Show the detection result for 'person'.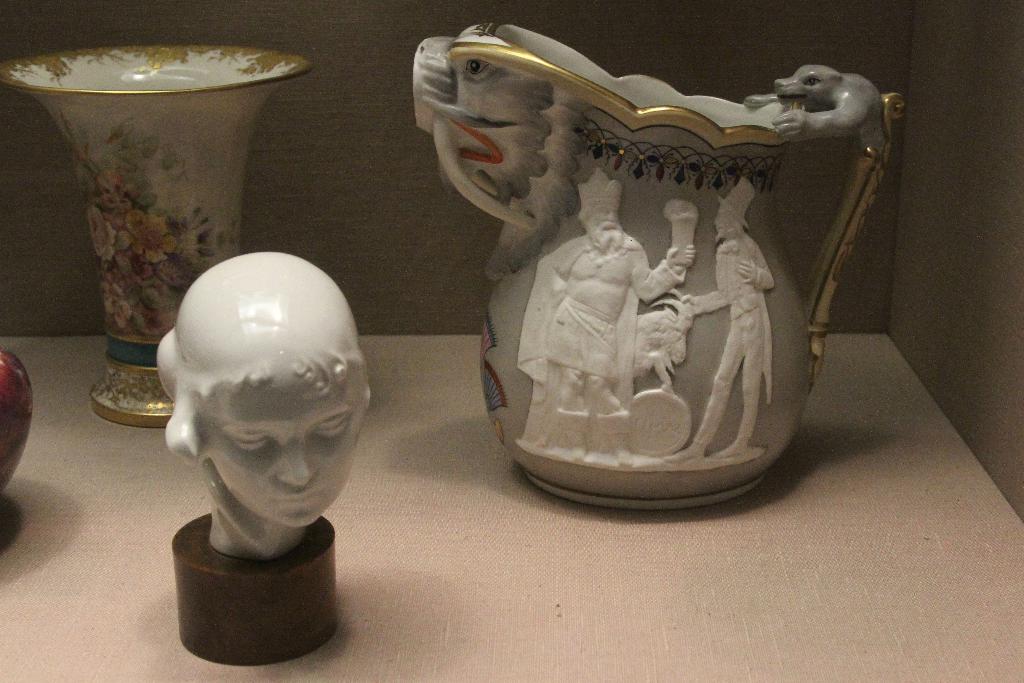
box(534, 165, 696, 469).
